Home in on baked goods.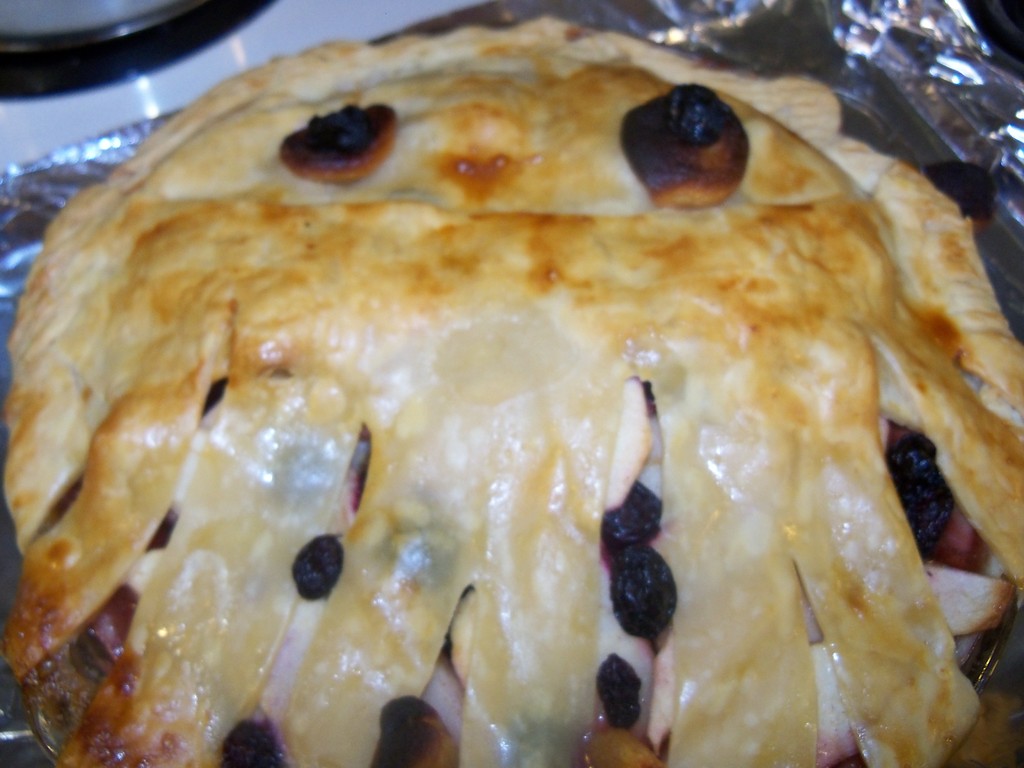
Homed in at bbox(0, 4, 1009, 767).
